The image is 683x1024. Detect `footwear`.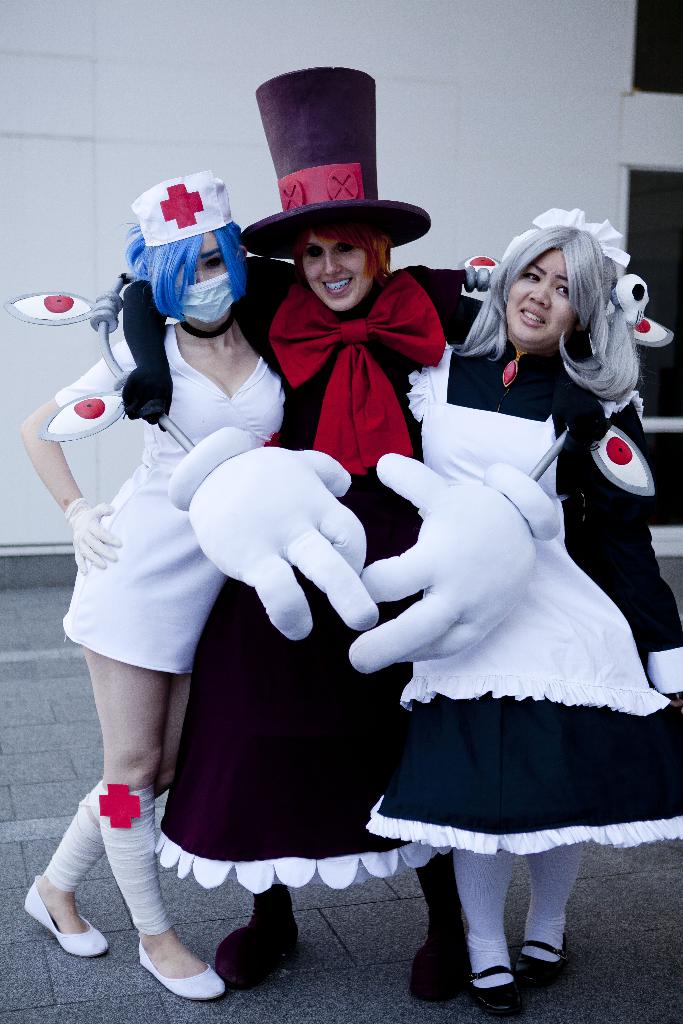
Detection: [x1=517, y1=935, x2=577, y2=989].
